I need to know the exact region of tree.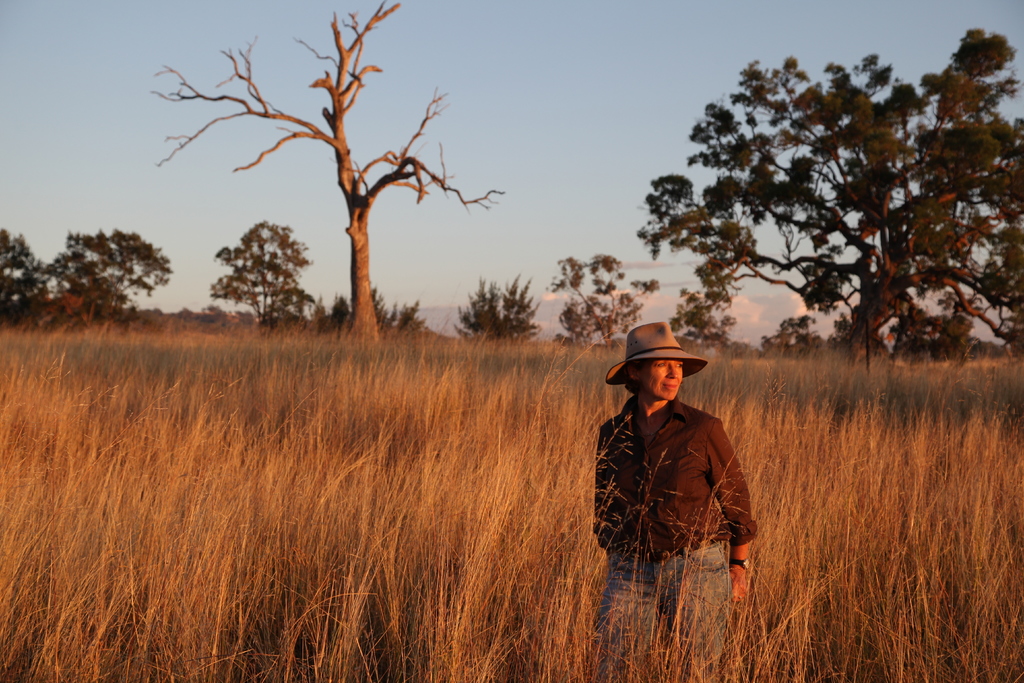
Region: [left=888, top=306, right=982, bottom=365].
